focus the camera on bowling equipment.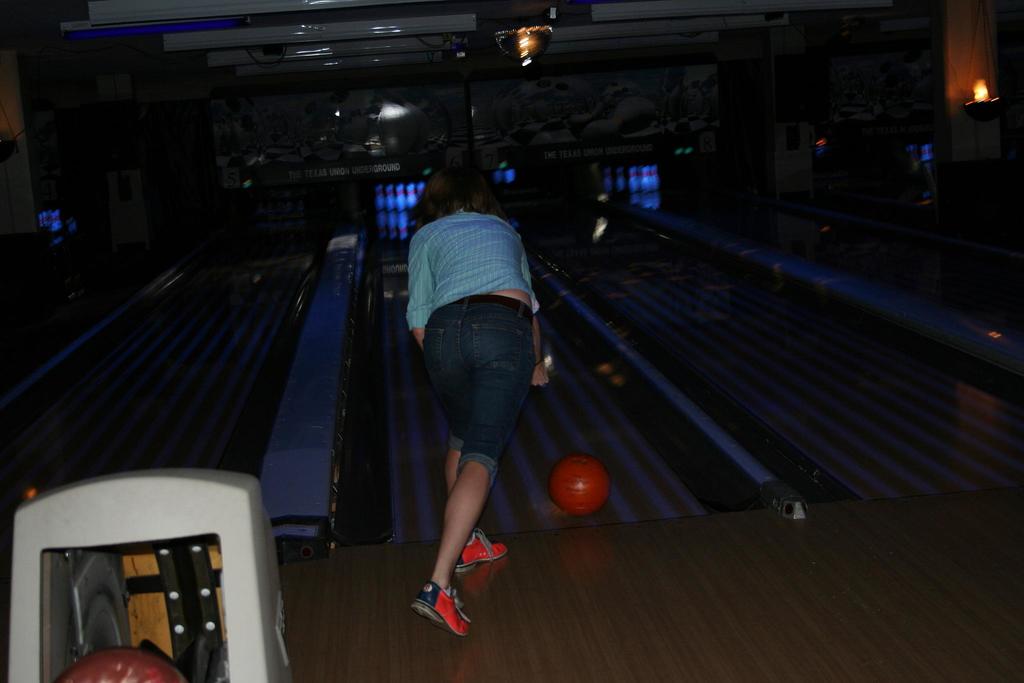
Focus region: (549, 446, 614, 525).
